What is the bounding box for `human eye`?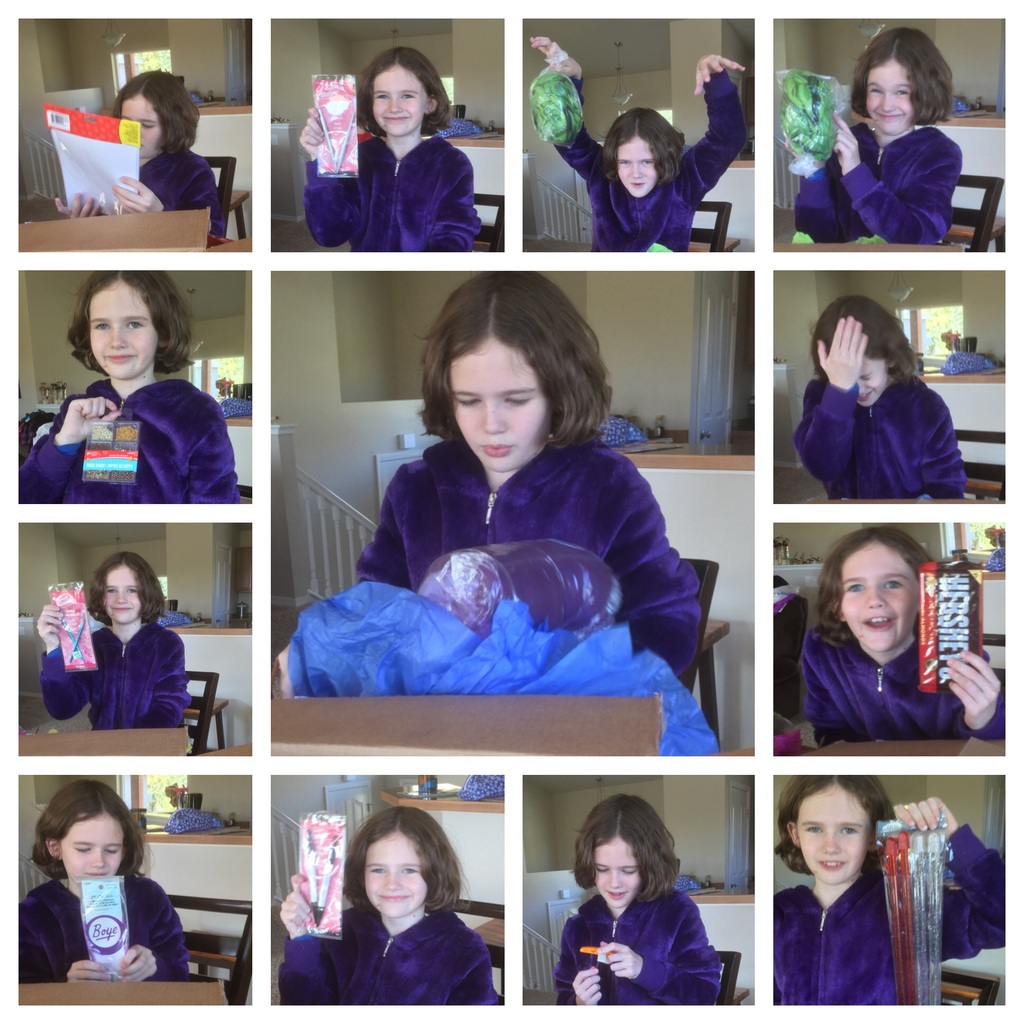
{"x1": 861, "y1": 373, "x2": 870, "y2": 382}.
